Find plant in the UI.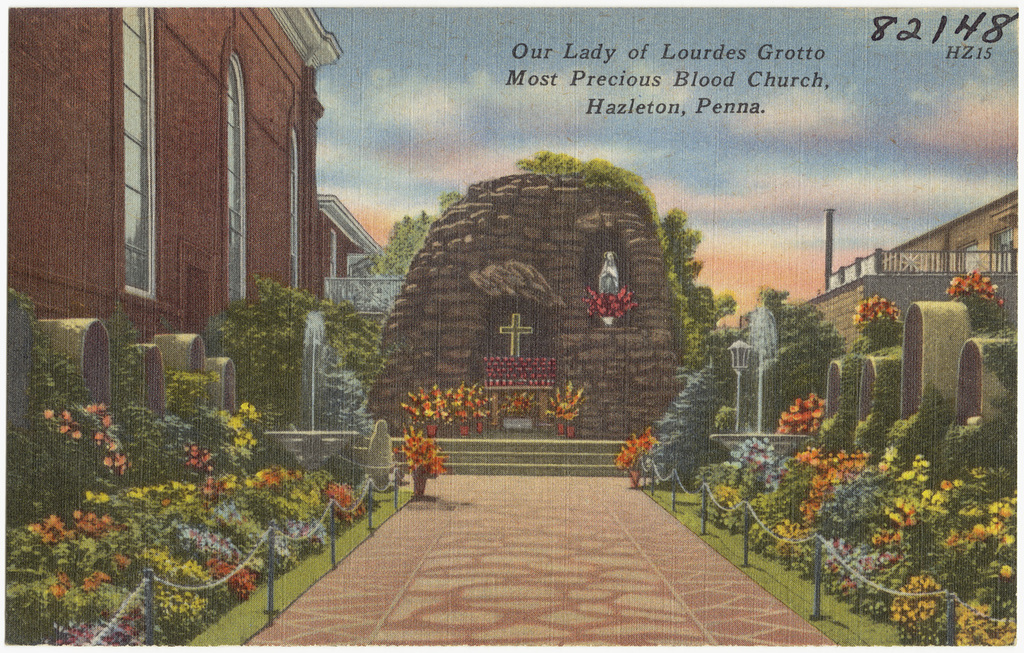
UI element at (left=393, top=426, right=450, bottom=487).
